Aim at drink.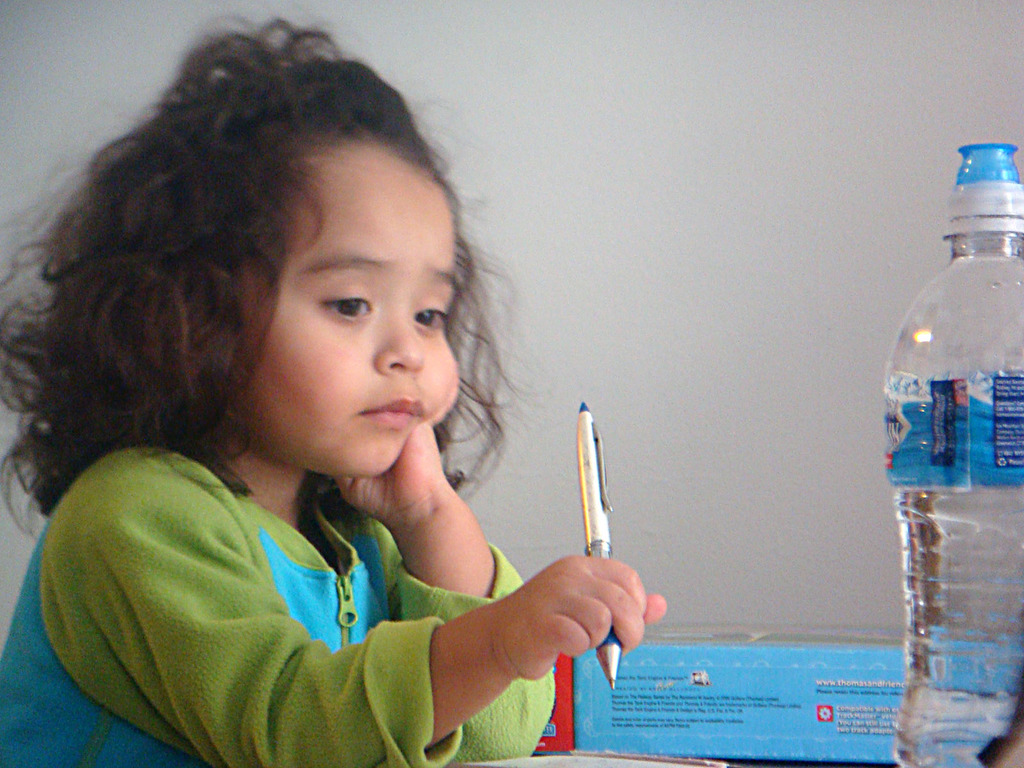
Aimed at l=856, t=139, r=1010, b=701.
